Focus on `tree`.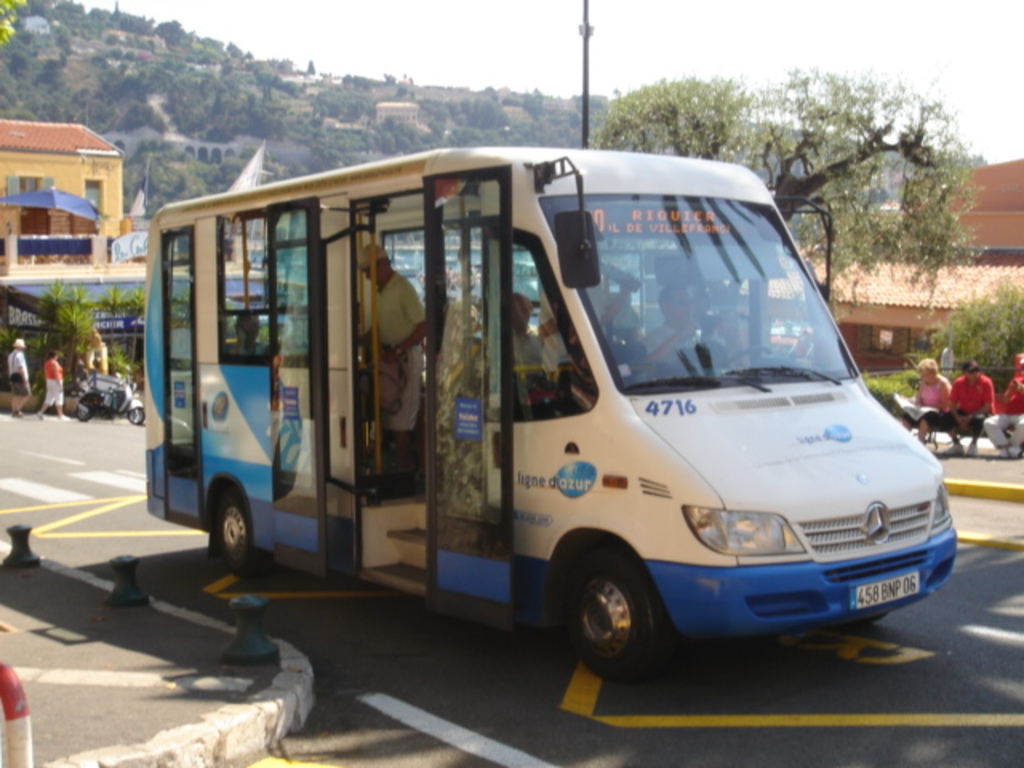
Focused at [left=946, top=272, right=1022, bottom=389].
